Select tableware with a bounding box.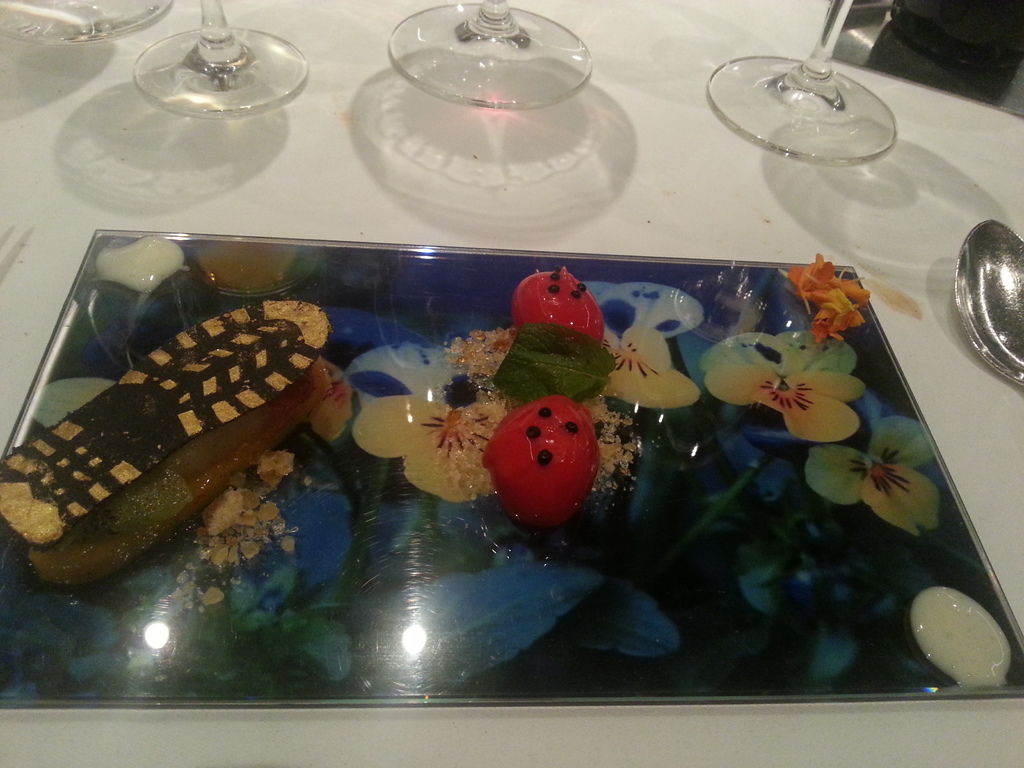
0/0/170/46.
